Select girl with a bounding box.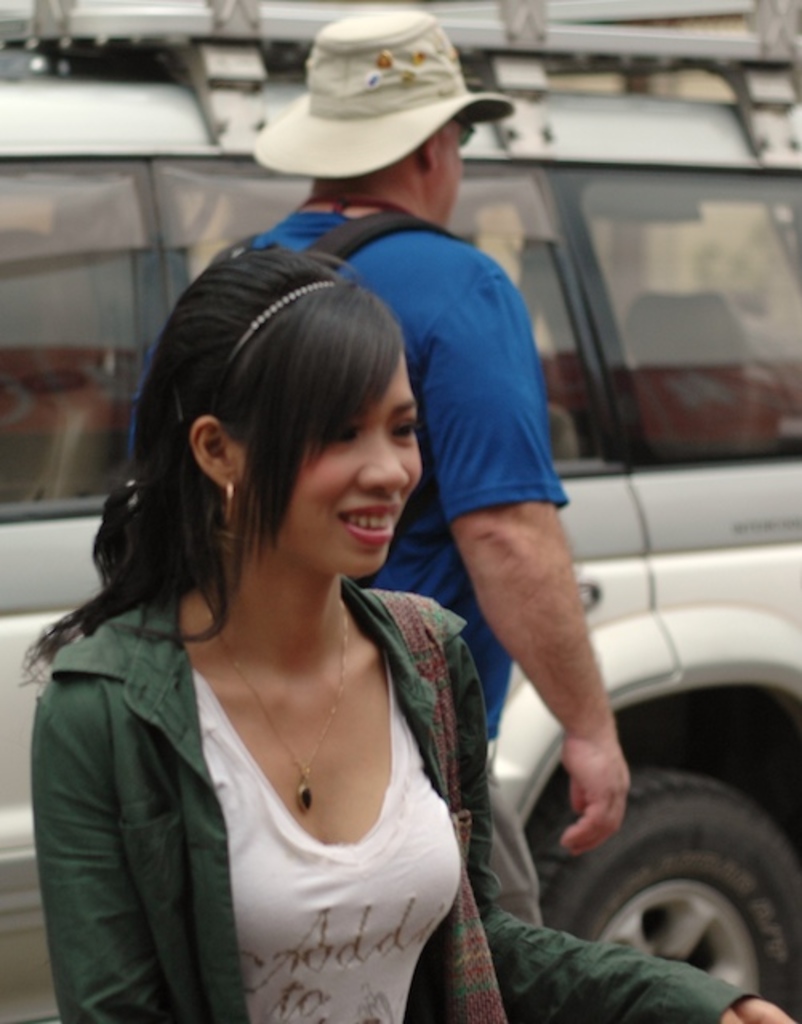
bbox(11, 251, 799, 1022).
